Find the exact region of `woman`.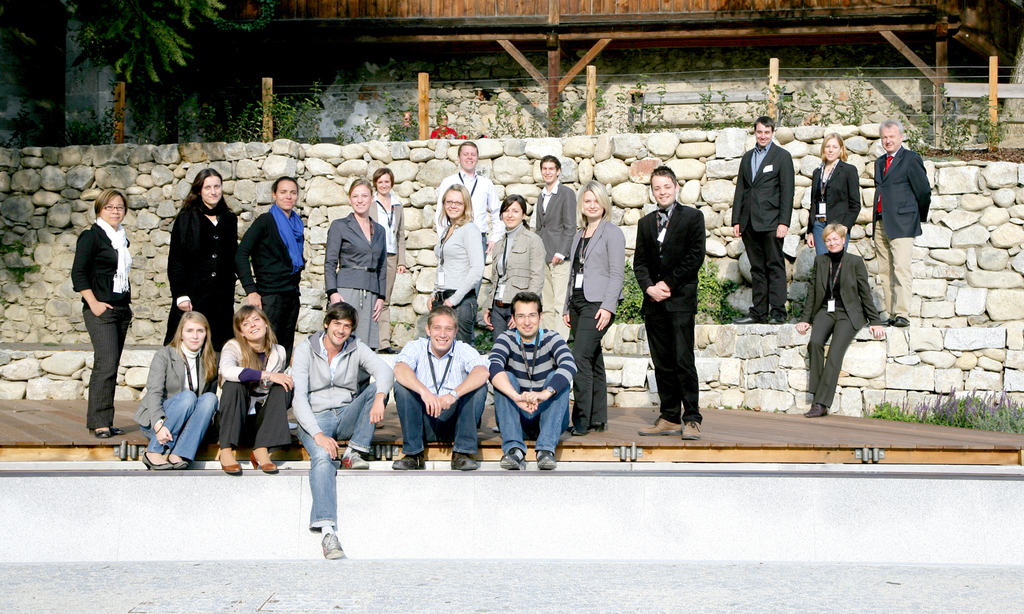
Exact region: 321,175,390,354.
